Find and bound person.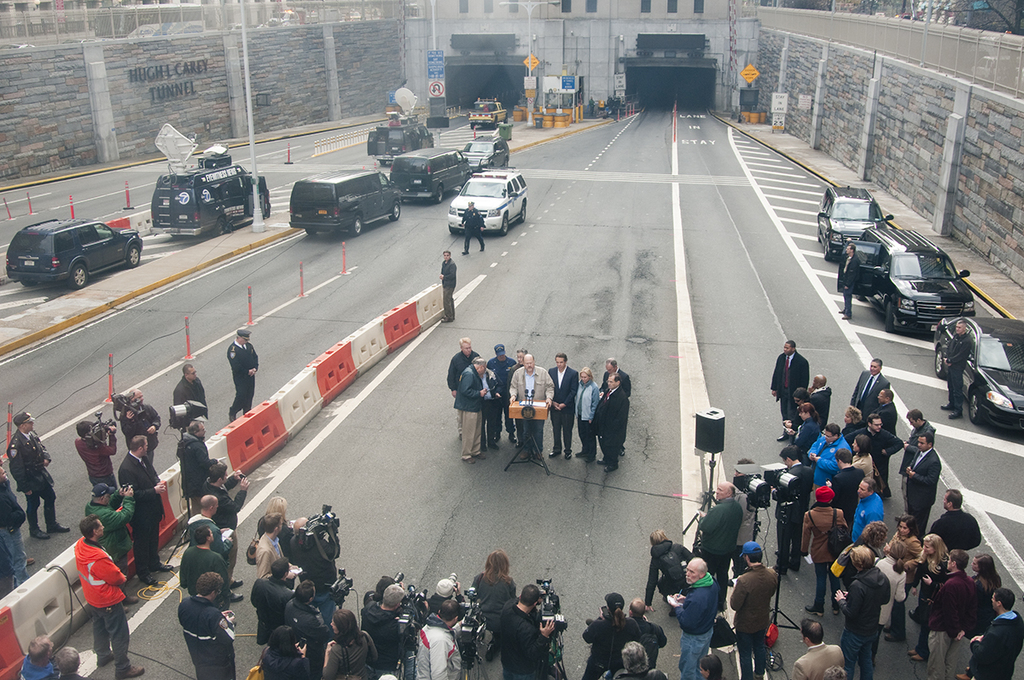
Bound: l=615, t=643, r=668, b=679.
